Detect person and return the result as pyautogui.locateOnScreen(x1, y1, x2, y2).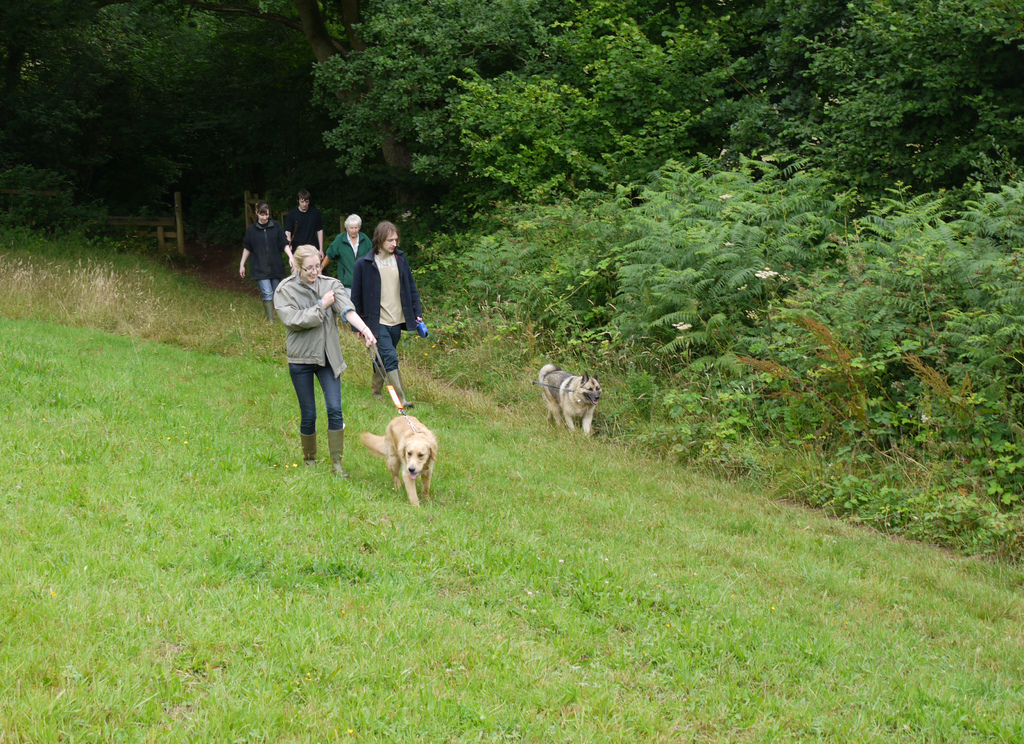
pyautogui.locateOnScreen(321, 213, 373, 300).
